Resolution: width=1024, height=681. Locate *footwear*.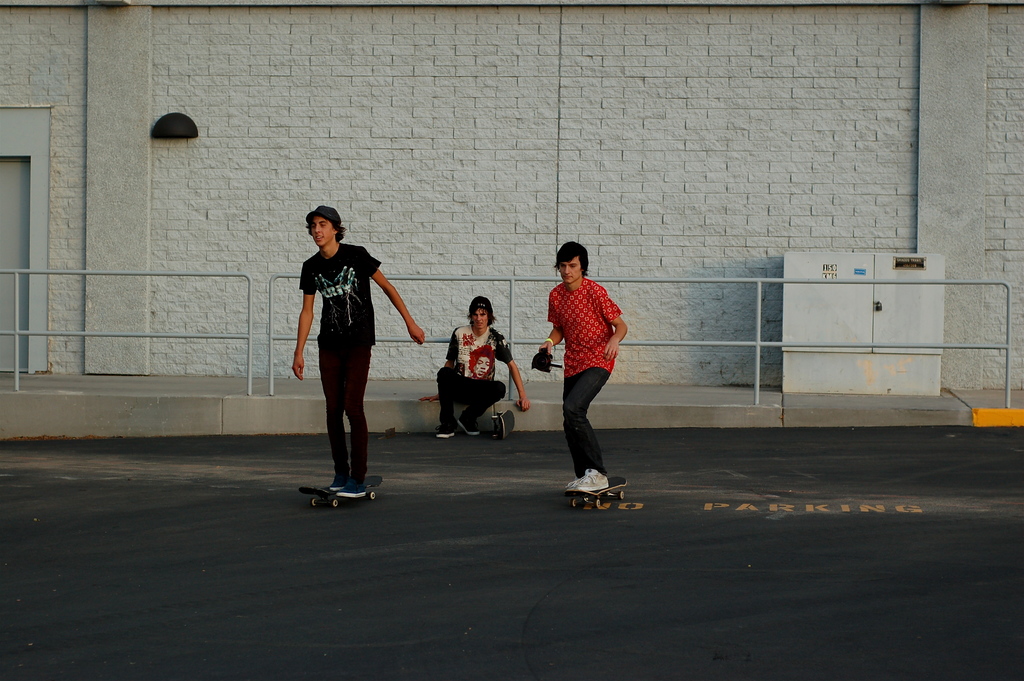
(458,409,477,435).
